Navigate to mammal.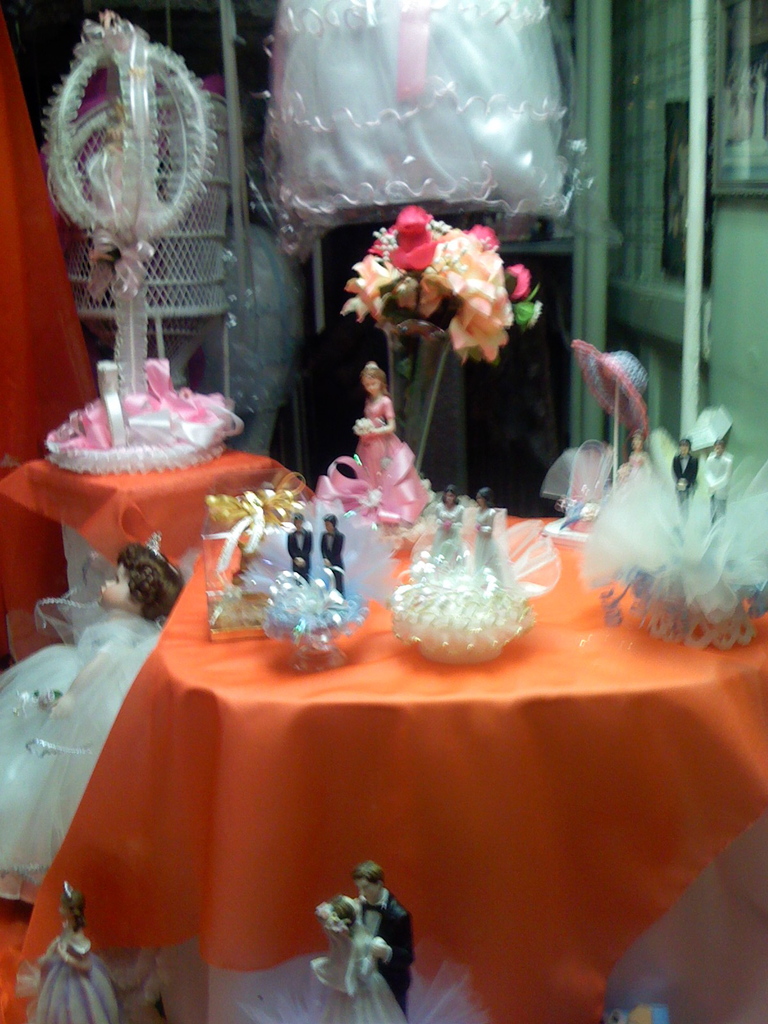
Navigation target: Rect(473, 484, 508, 591).
